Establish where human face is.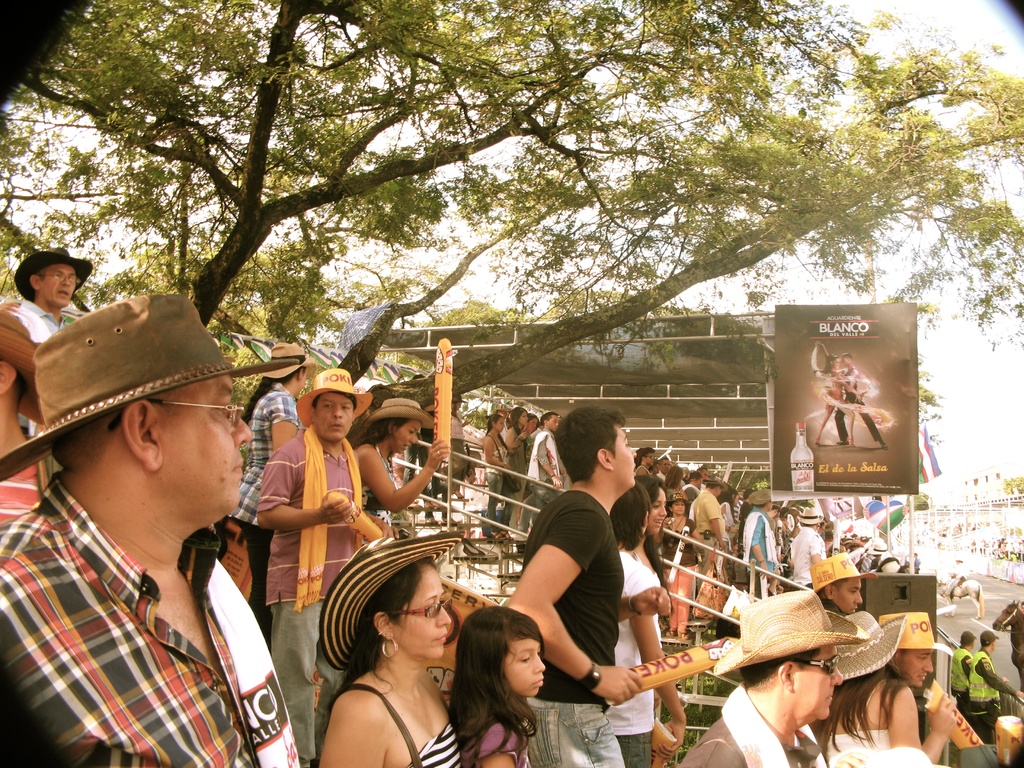
Established at box(613, 423, 639, 484).
